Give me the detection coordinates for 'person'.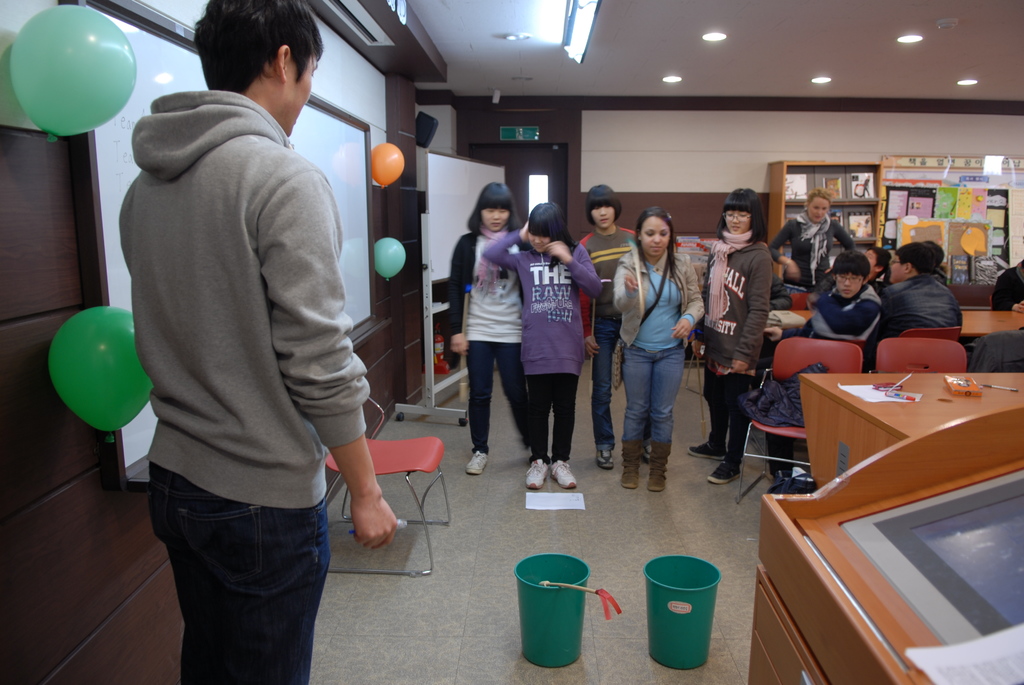
(867,238,960,369).
